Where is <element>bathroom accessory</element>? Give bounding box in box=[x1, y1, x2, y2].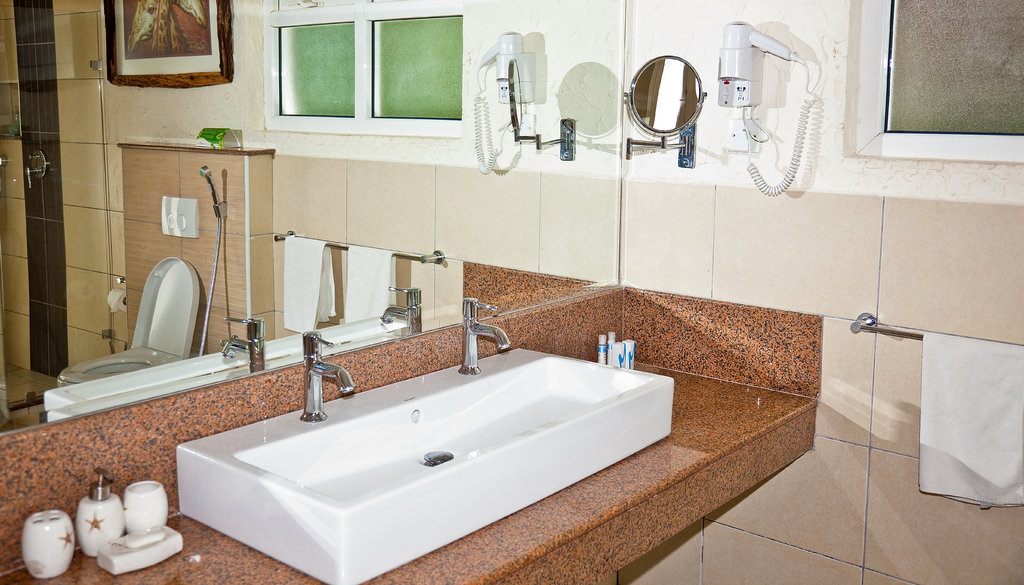
box=[459, 296, 511, 374].
